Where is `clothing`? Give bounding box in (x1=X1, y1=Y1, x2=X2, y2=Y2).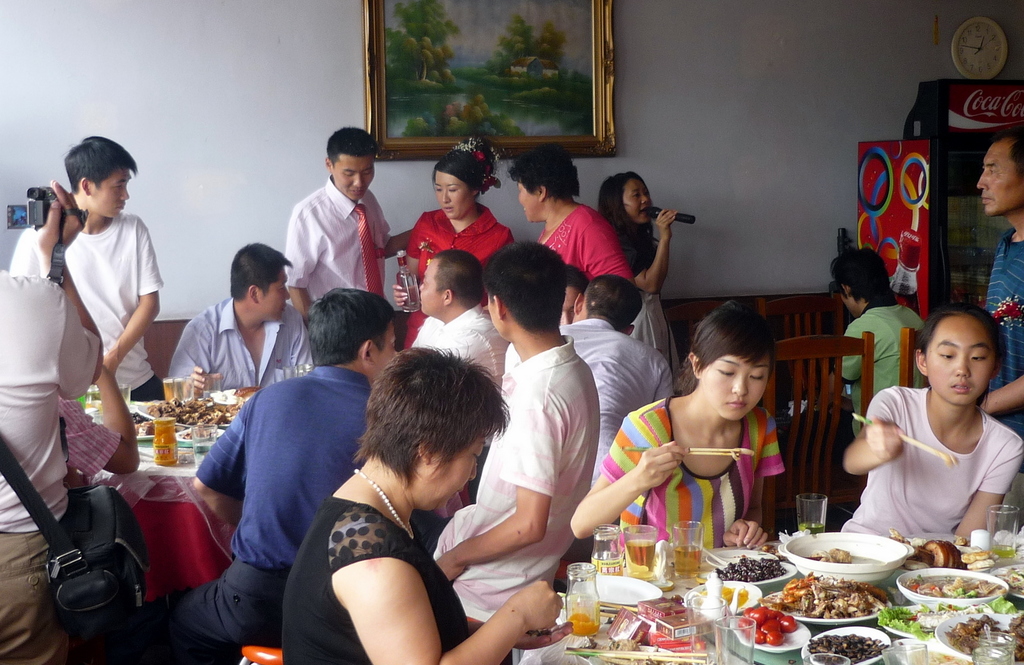
(x1=128, y1=362, x2=375, y2=664).
